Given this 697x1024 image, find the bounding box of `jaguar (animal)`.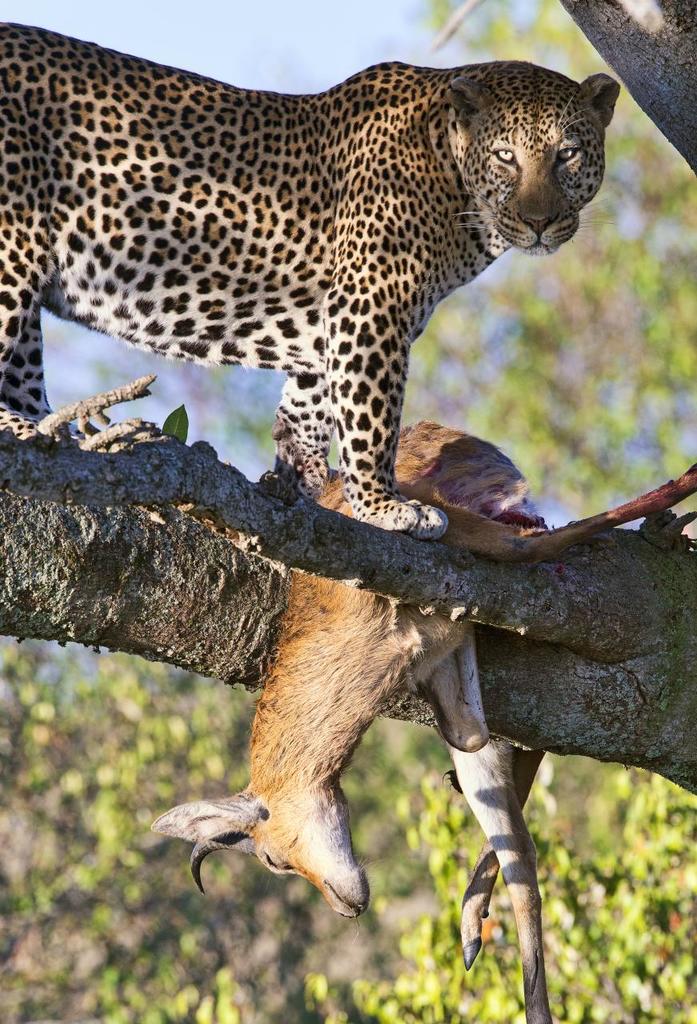
left=0, top=24, right=621, bottom=545.
